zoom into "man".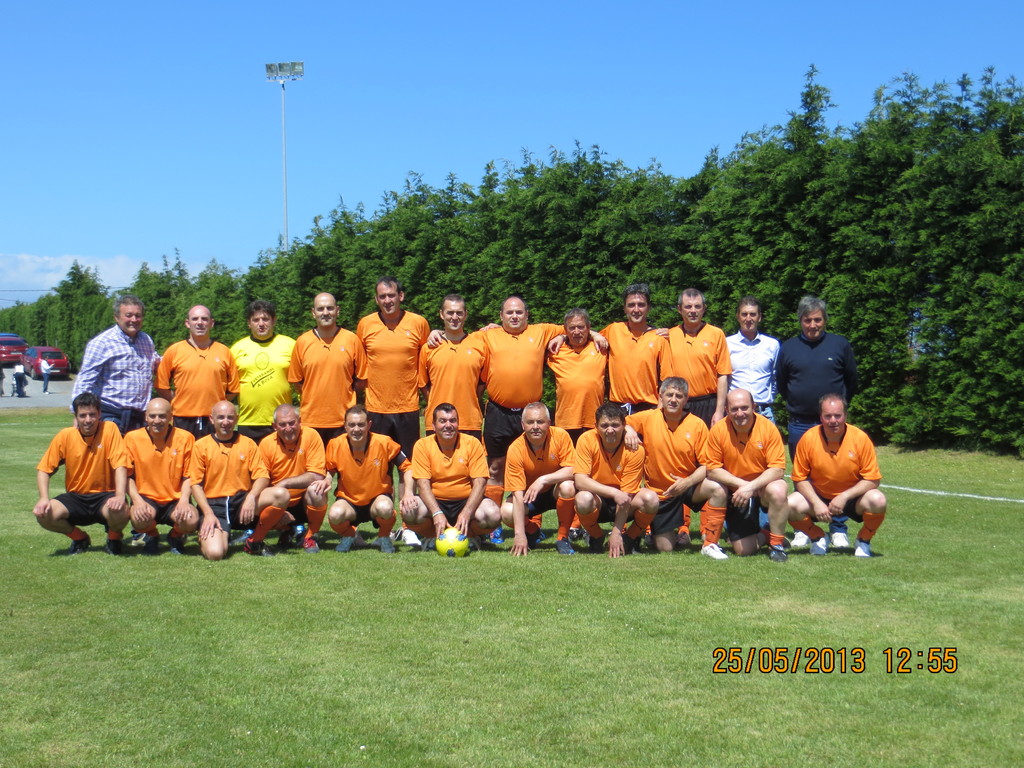
Zoom target: x1=41 y1=352 x2=57 y2=395.
